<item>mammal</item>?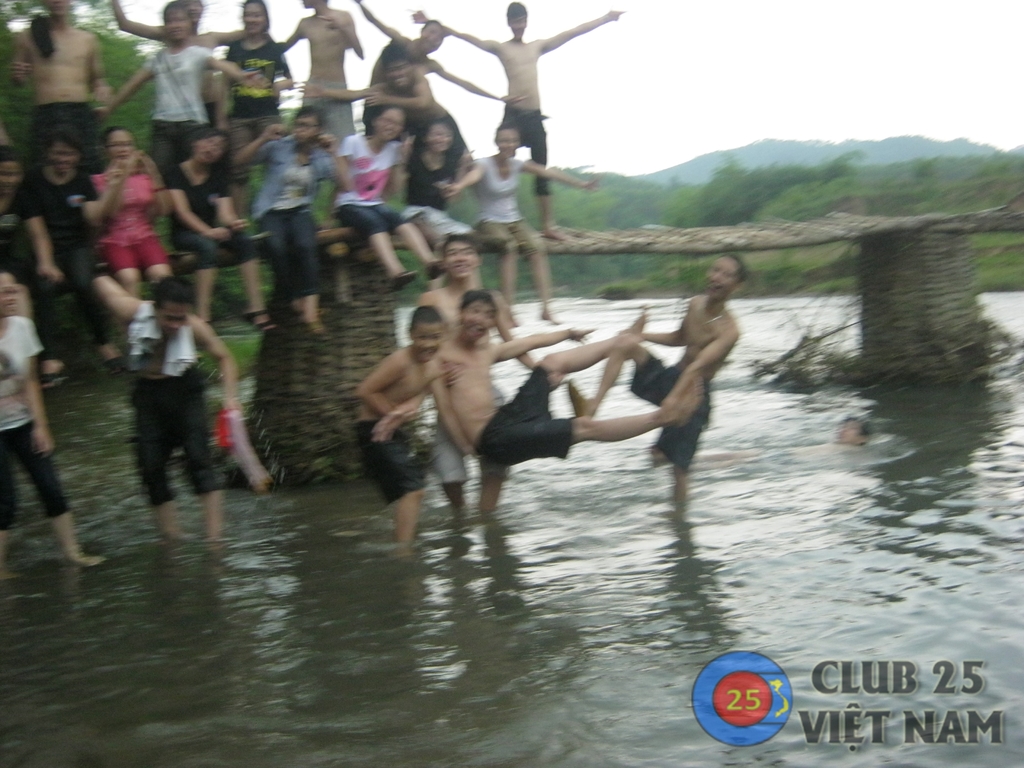
(left=412, top=0, right=625, bottom=237)
